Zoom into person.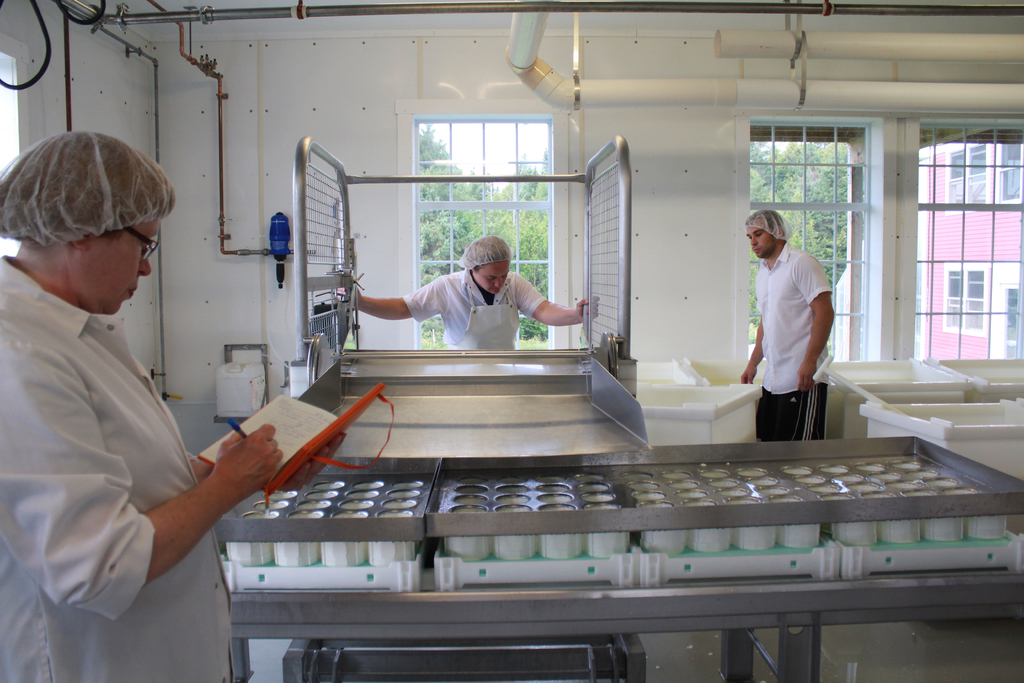
Zoom target: left=739, top=210, right=835, bottom=443.
